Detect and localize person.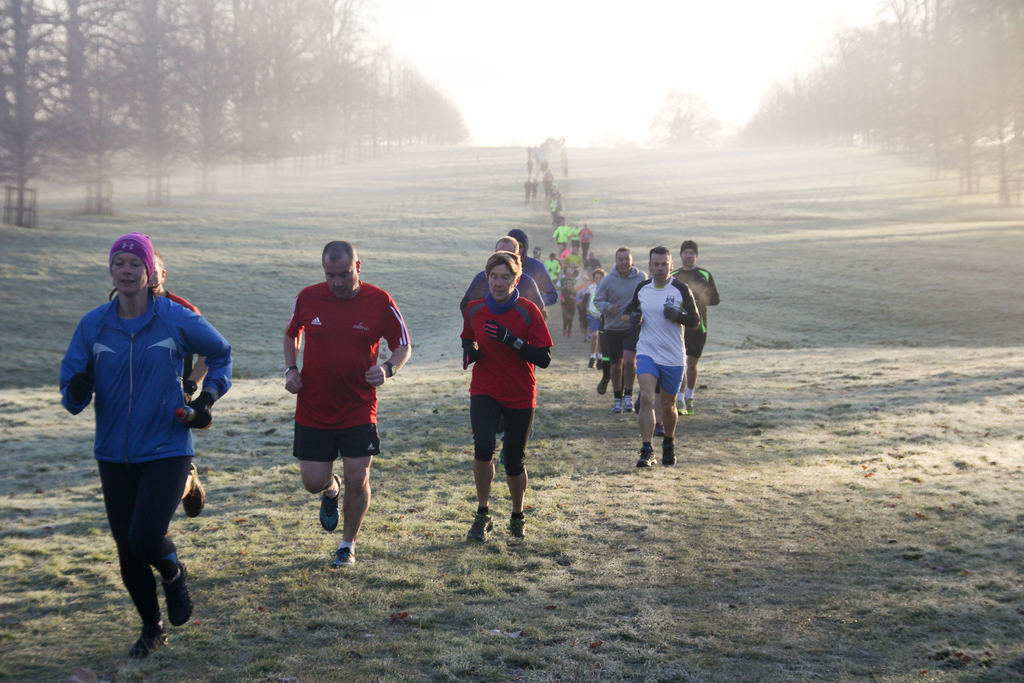
Localized at [x1=58, y1=234, x2=231, y2=657].
